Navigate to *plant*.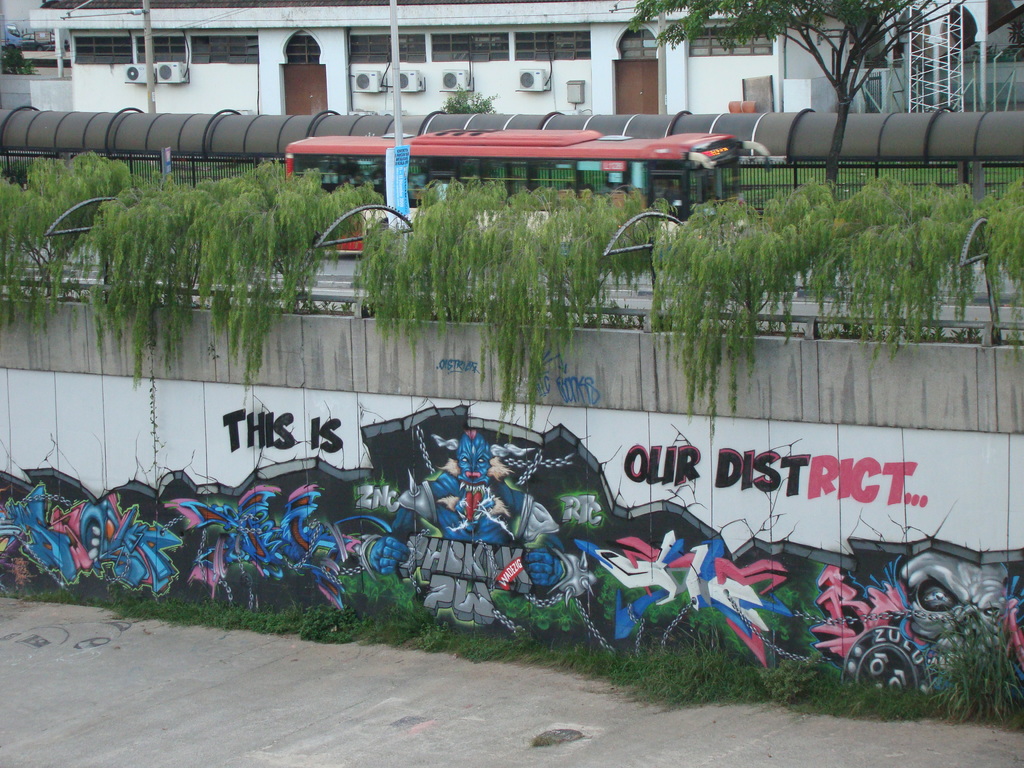
Navigation target: box=[102, 590, 228, 632].
